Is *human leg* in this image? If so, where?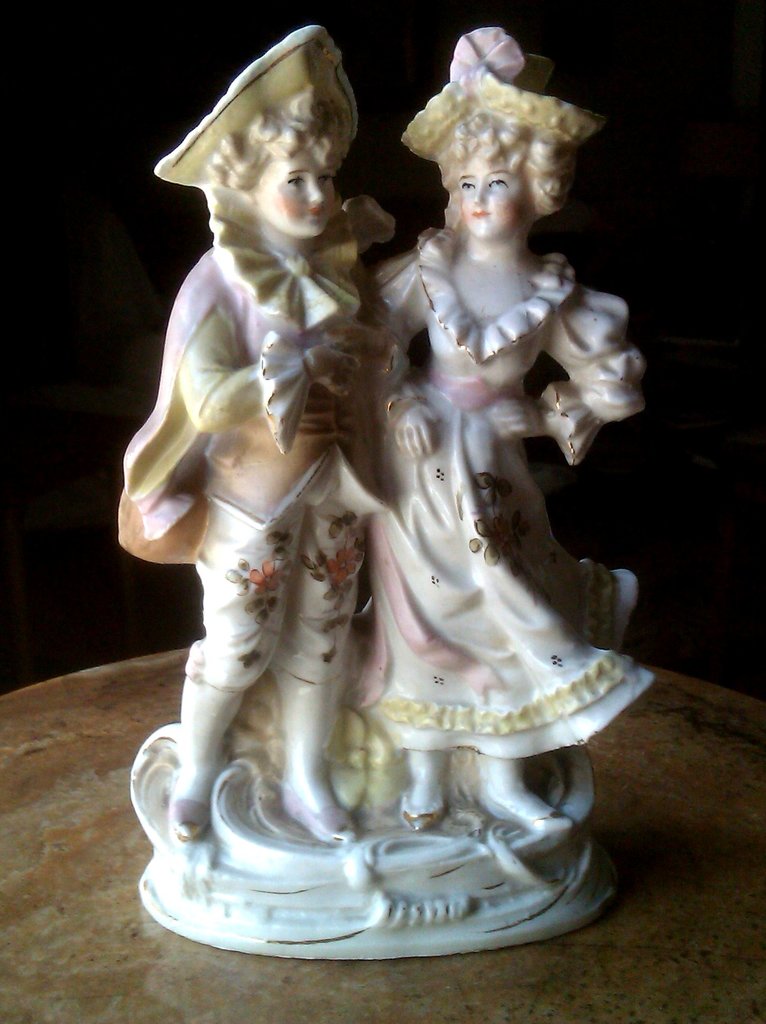
Yes, at [left=165, top=507, right=307, bottom=867].
